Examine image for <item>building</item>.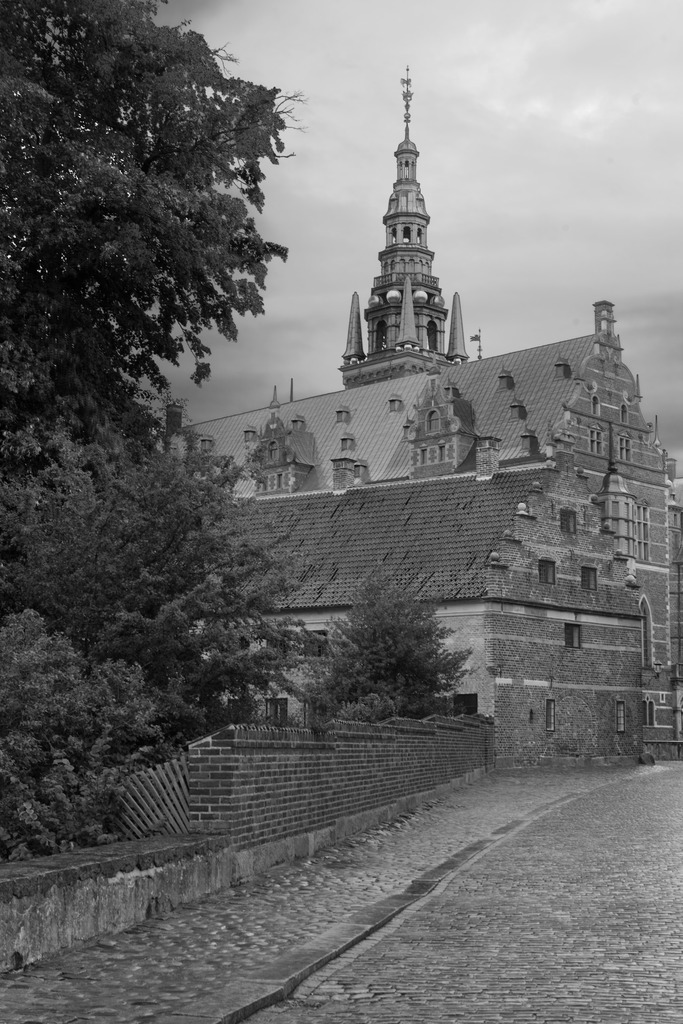
Examination result: l=171, t=76, r=682, b=774.
